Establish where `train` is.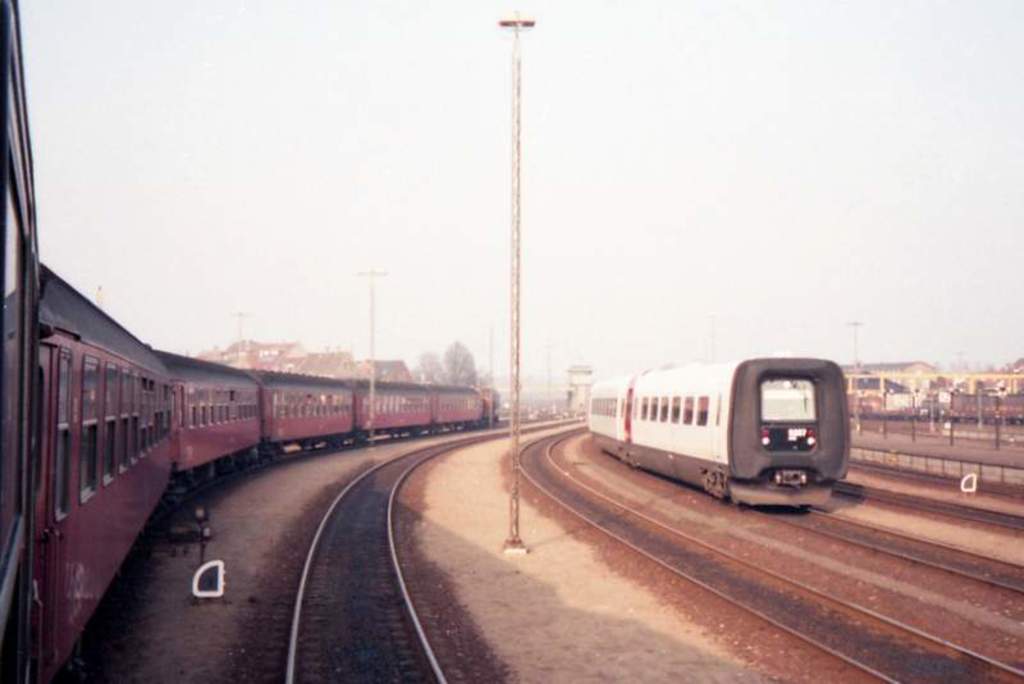
Established at left=0, top=0, right=489, bottom=683.
